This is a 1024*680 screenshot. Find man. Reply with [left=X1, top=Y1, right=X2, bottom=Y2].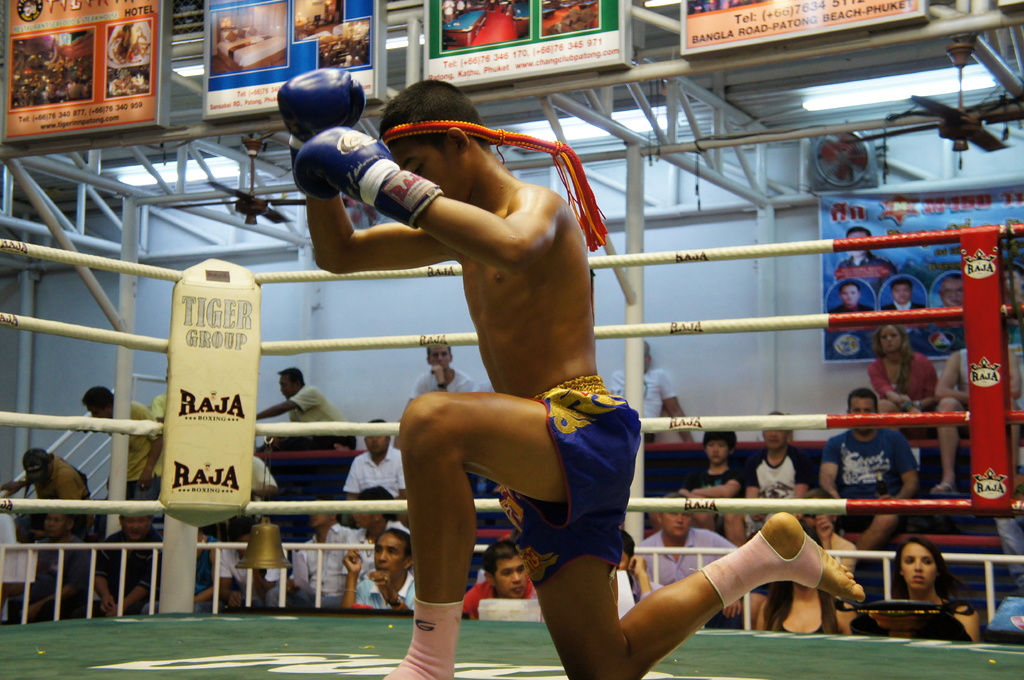
[left=257, top=367, right=358, bottom=455].
